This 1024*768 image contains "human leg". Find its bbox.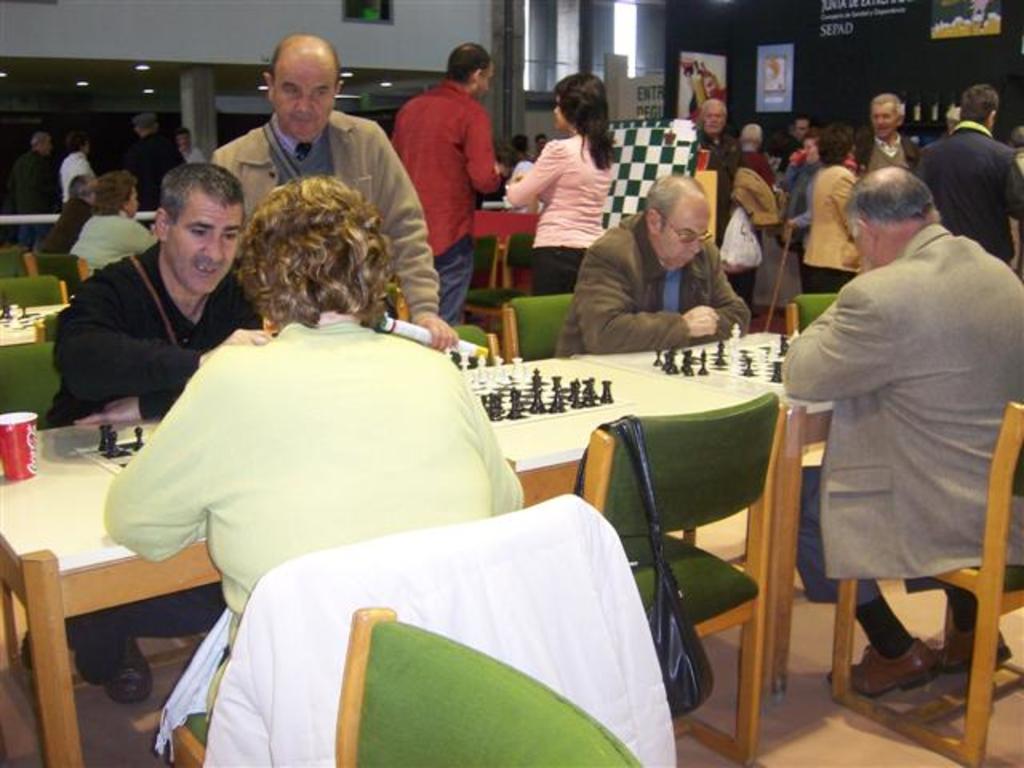
pyautogui.locateOnScreen(936, 589, 1010, 675).
